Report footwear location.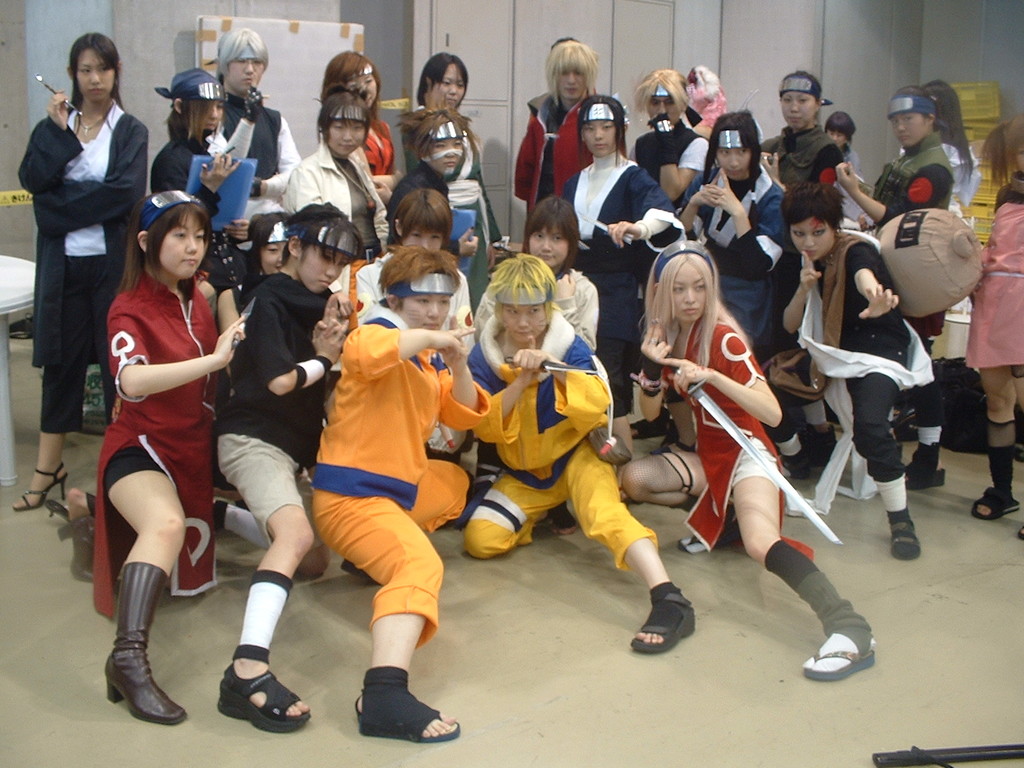
Report: 354 664 465 740.
